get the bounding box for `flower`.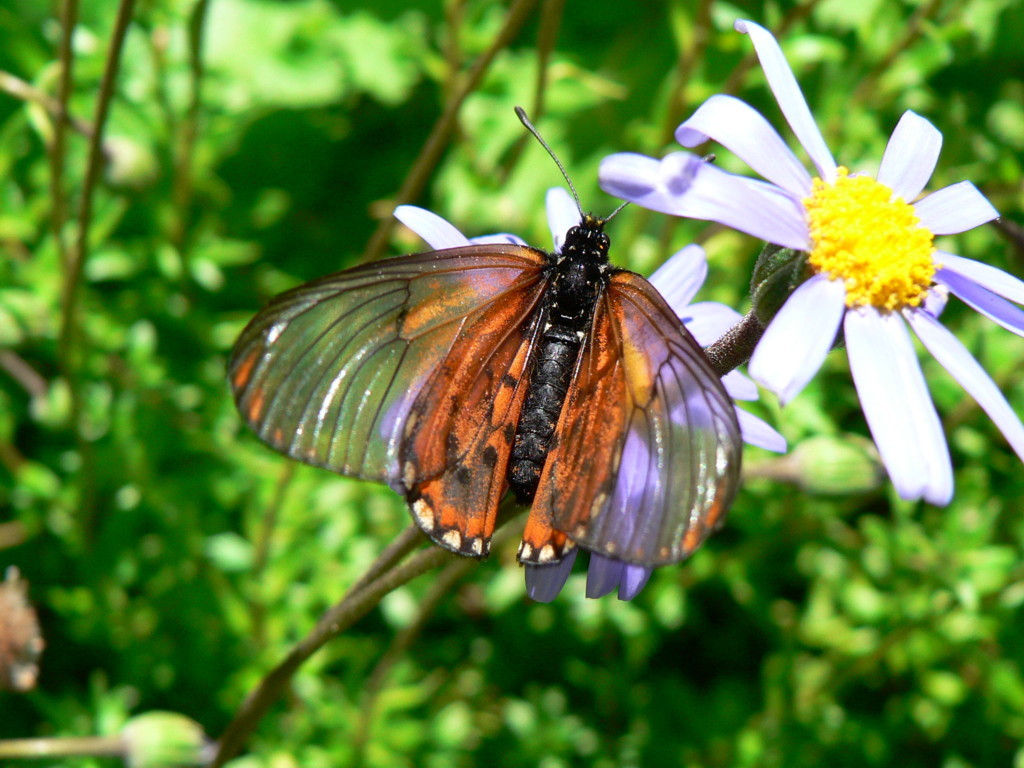
box=[390, 185, 796, 508].
